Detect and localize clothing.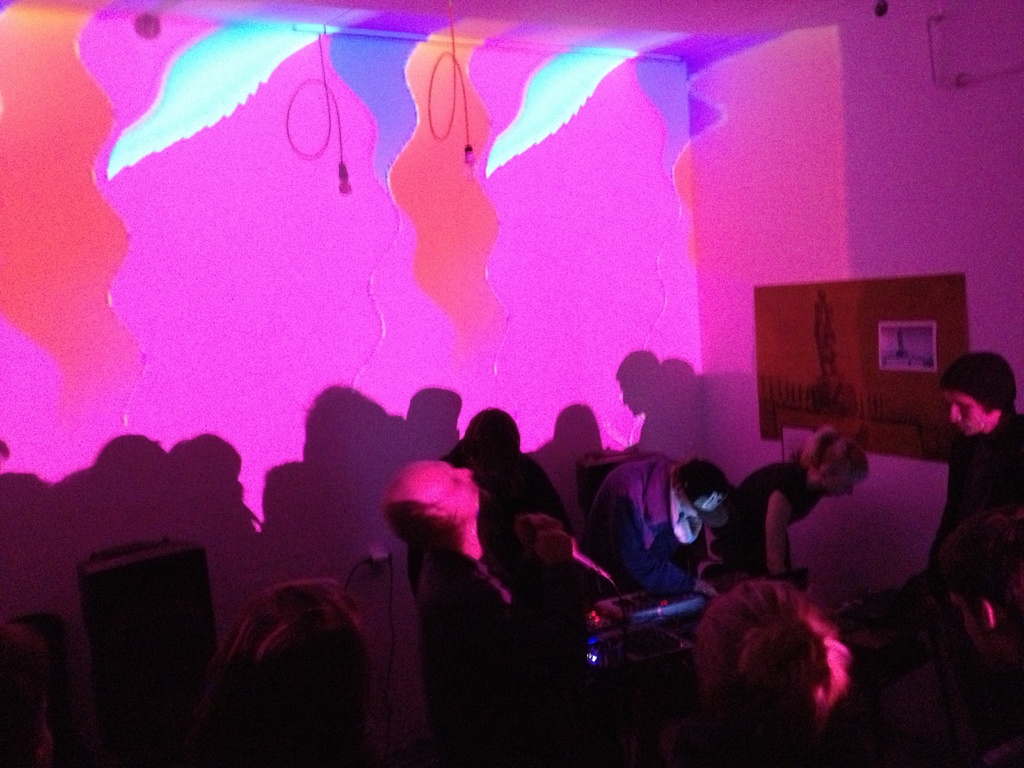
Localized at crop(913, 367, 1018, 604).
